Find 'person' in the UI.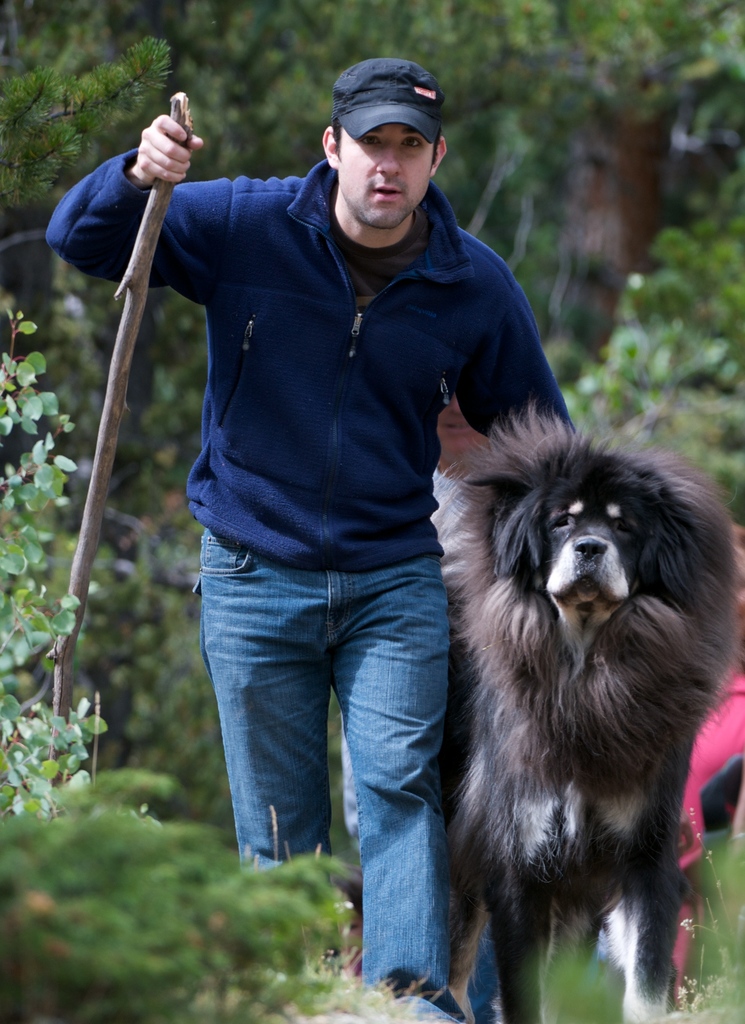
UI element at box=[424, 389, 496, 1023].
